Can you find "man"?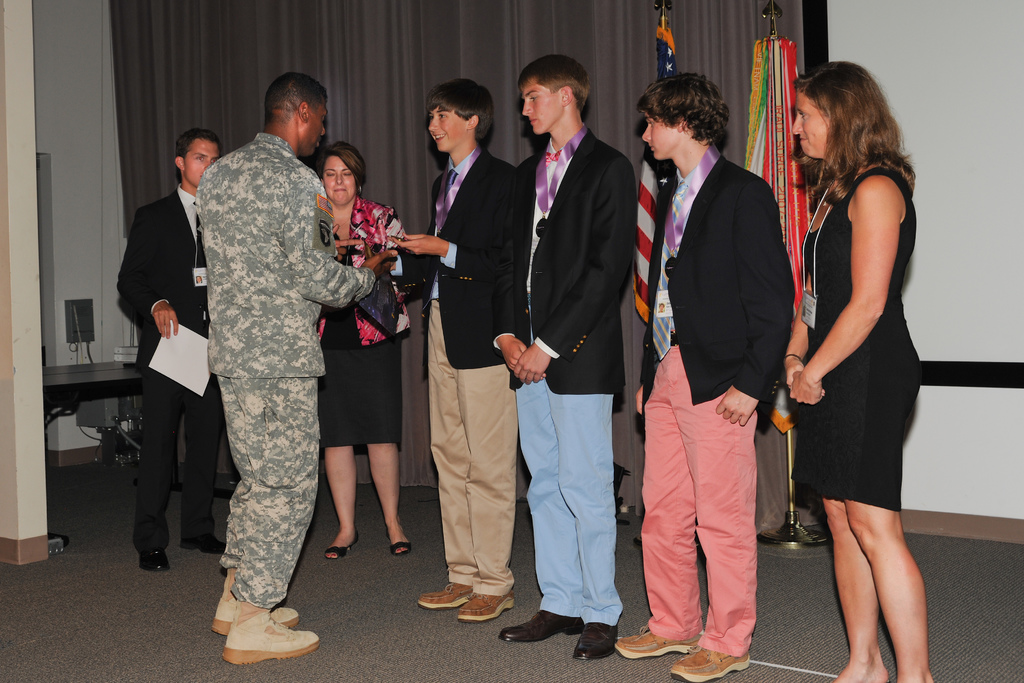
Yes, bounding box: 490/53/638/659.
